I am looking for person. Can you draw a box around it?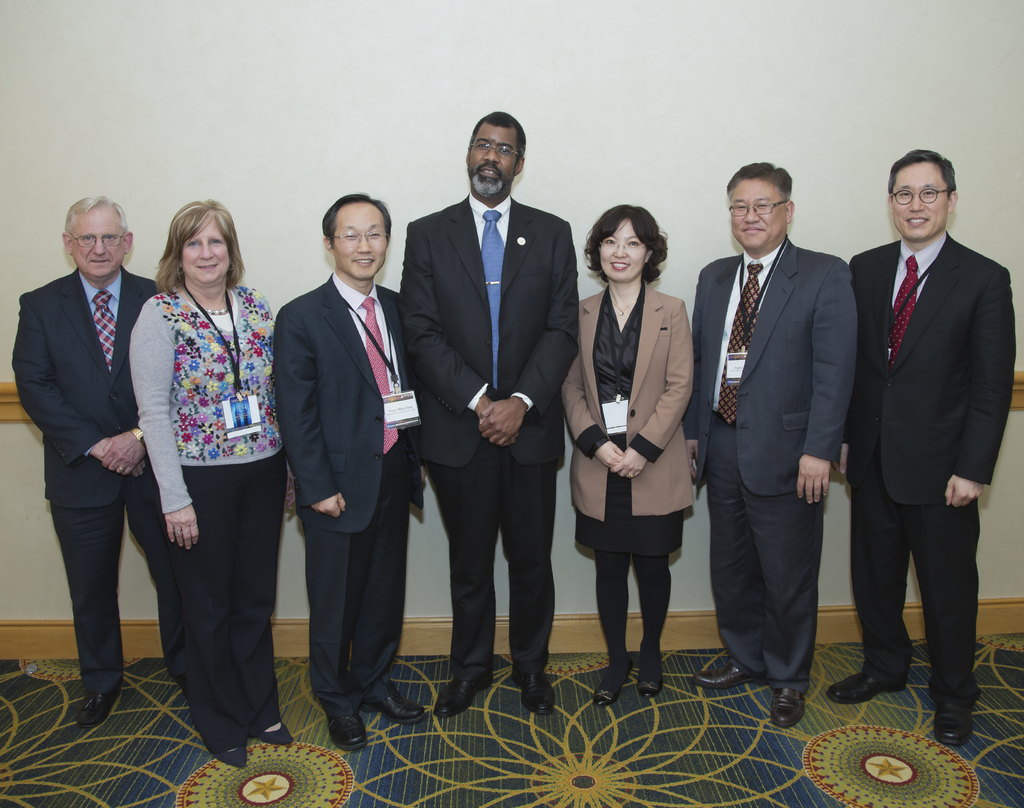
Sure, the bounding box is l=125, t=193, r=290, b=771.
